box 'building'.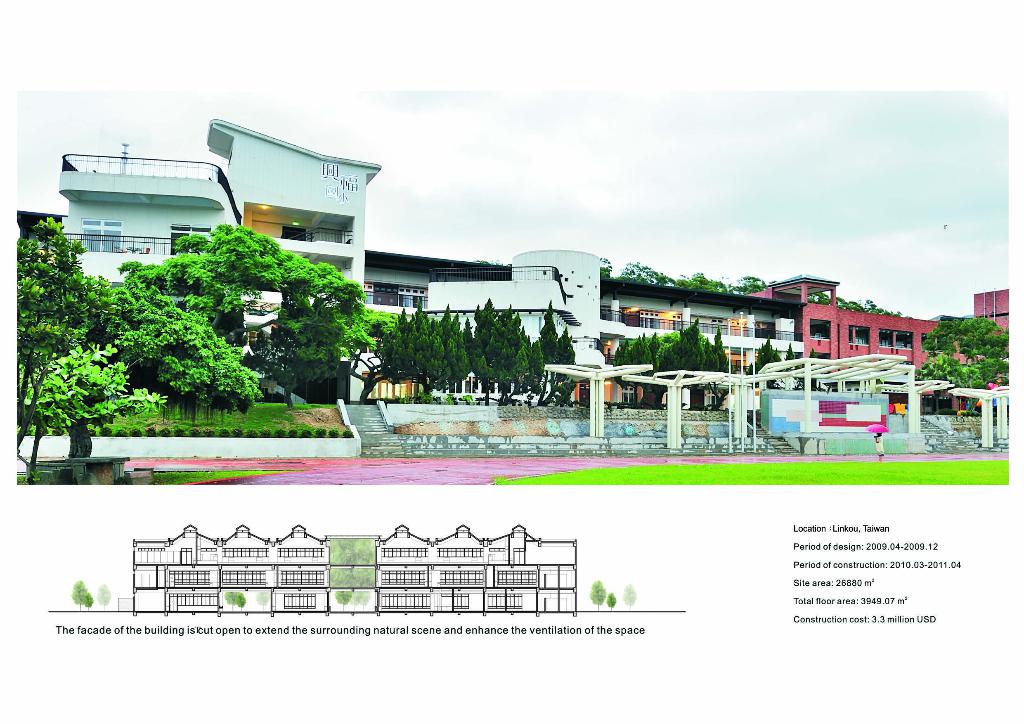
Rect(133, 525, 327, 615).
